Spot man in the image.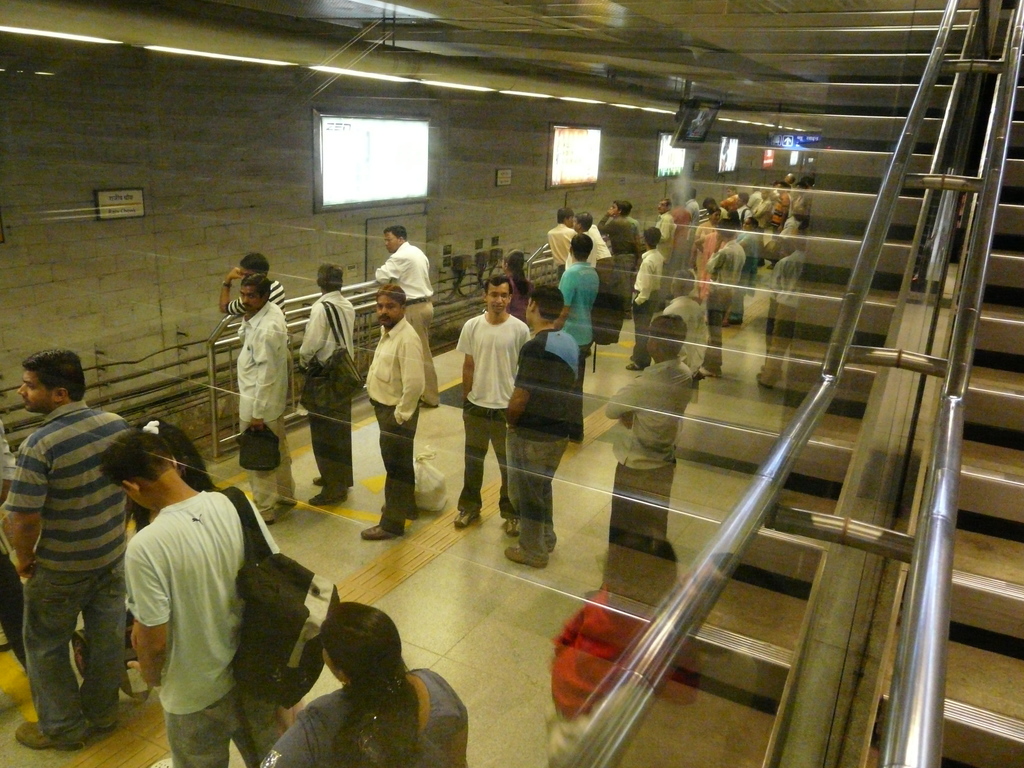
man found at x1=496 y1=292 x2=593 y2=564.
